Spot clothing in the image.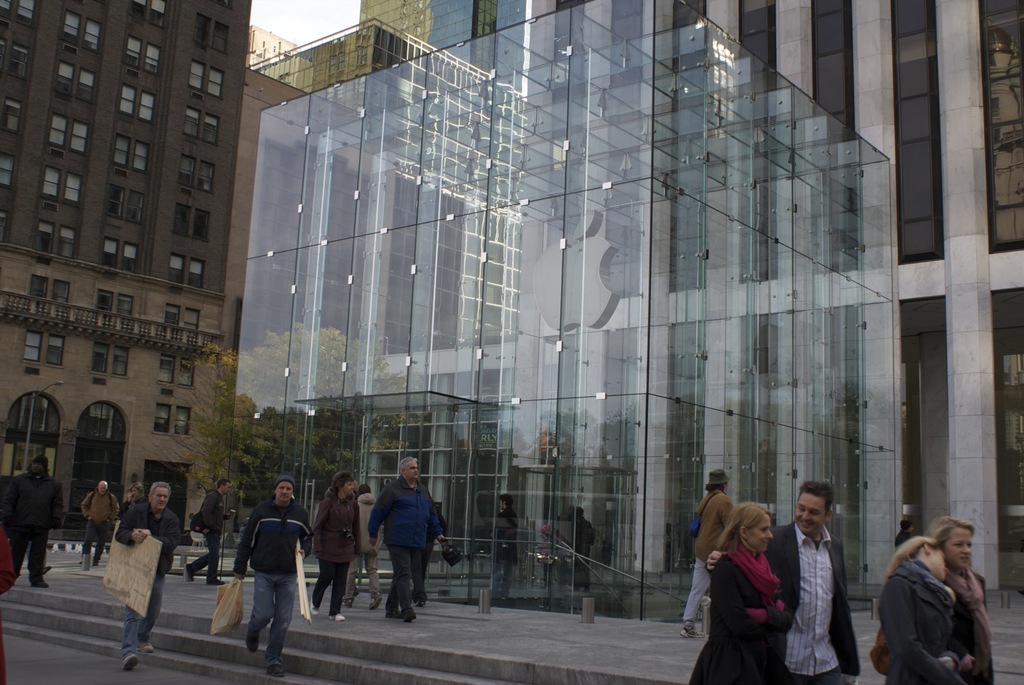
clothing found at 113/503/184/656.
